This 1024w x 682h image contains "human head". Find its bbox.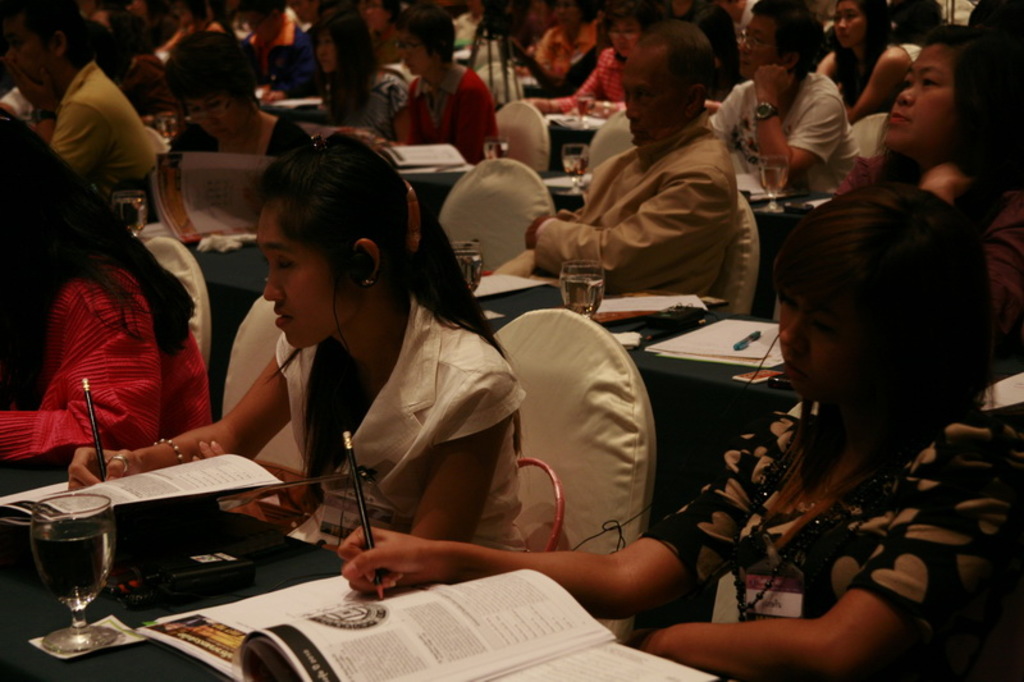
crop(774, 182, 979, 409).
